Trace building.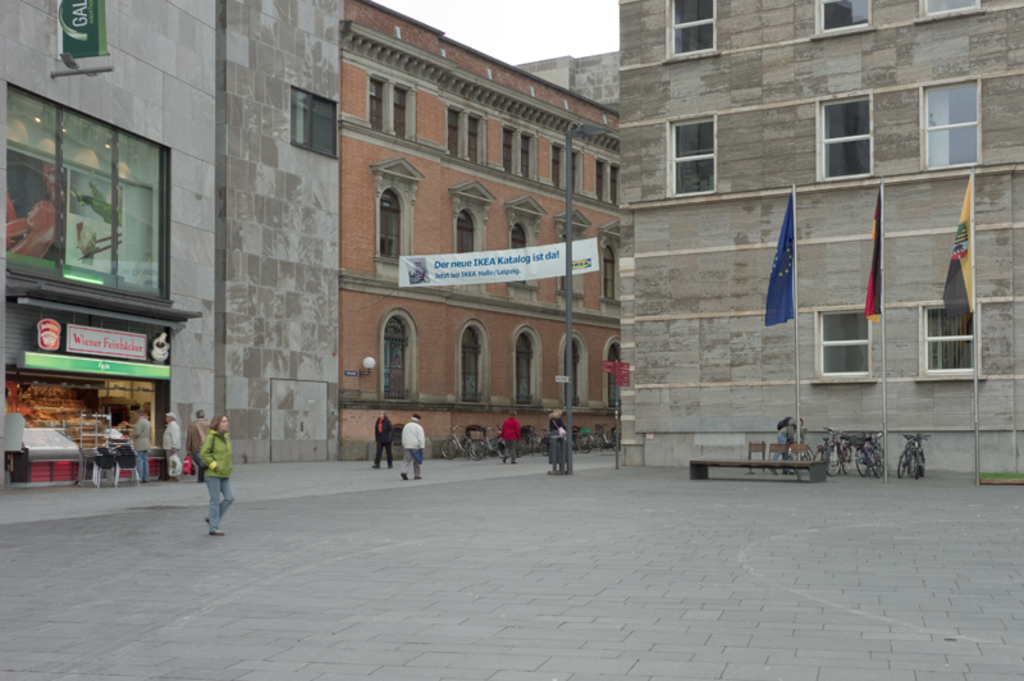
Traced to box=[621, 0, 1023, 475].
